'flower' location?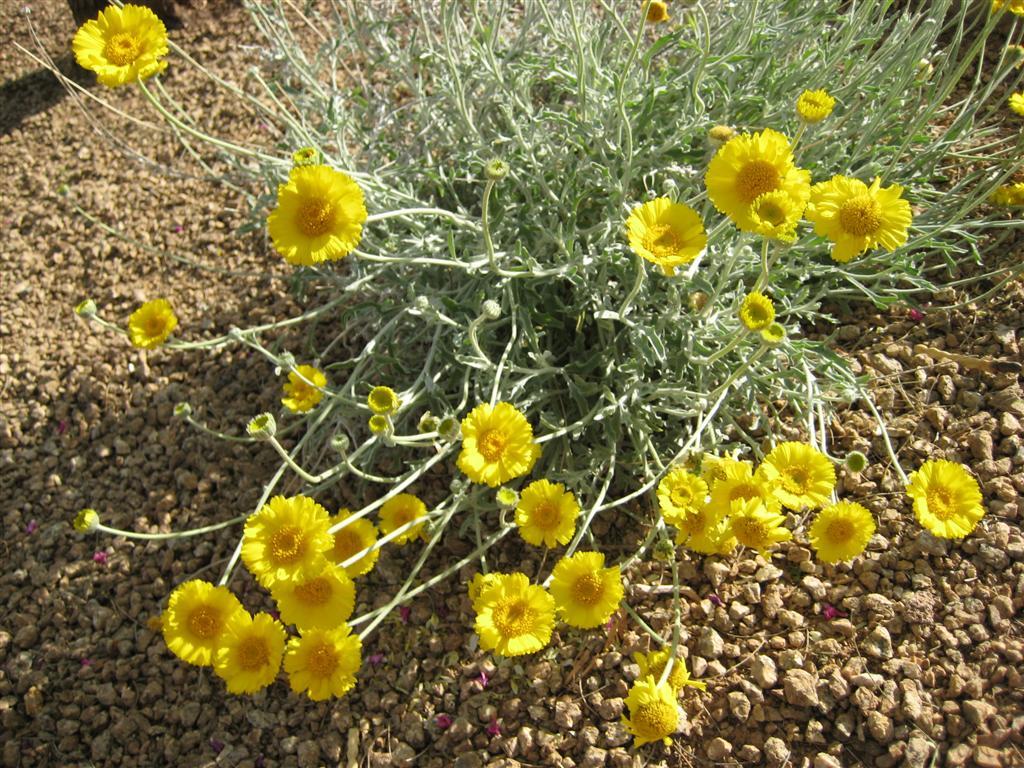
456:396:540:483
